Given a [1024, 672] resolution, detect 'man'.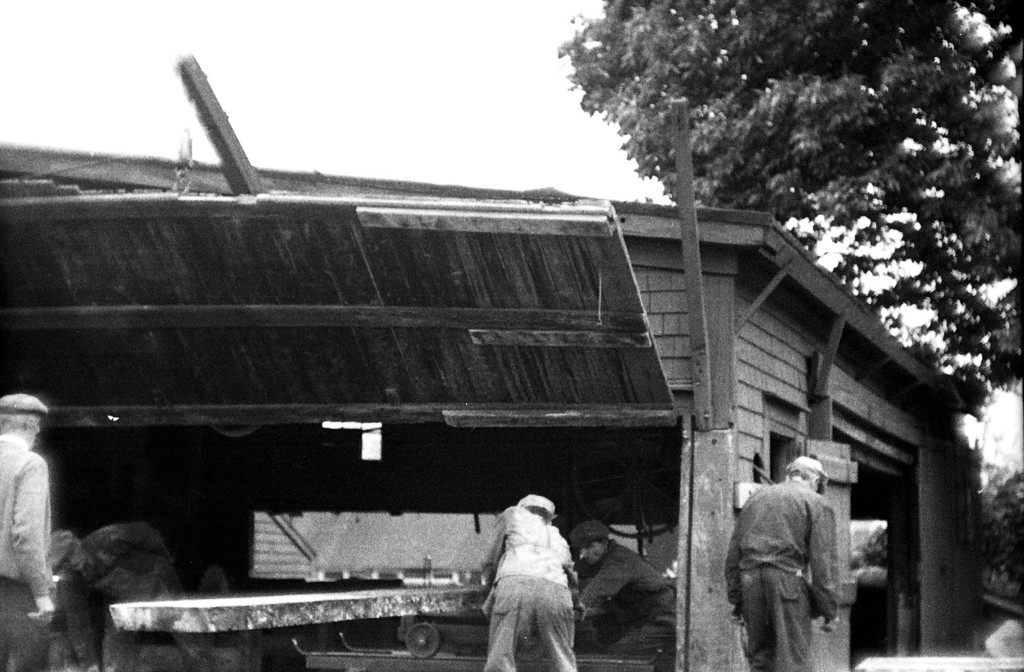
726/455/845/671.
